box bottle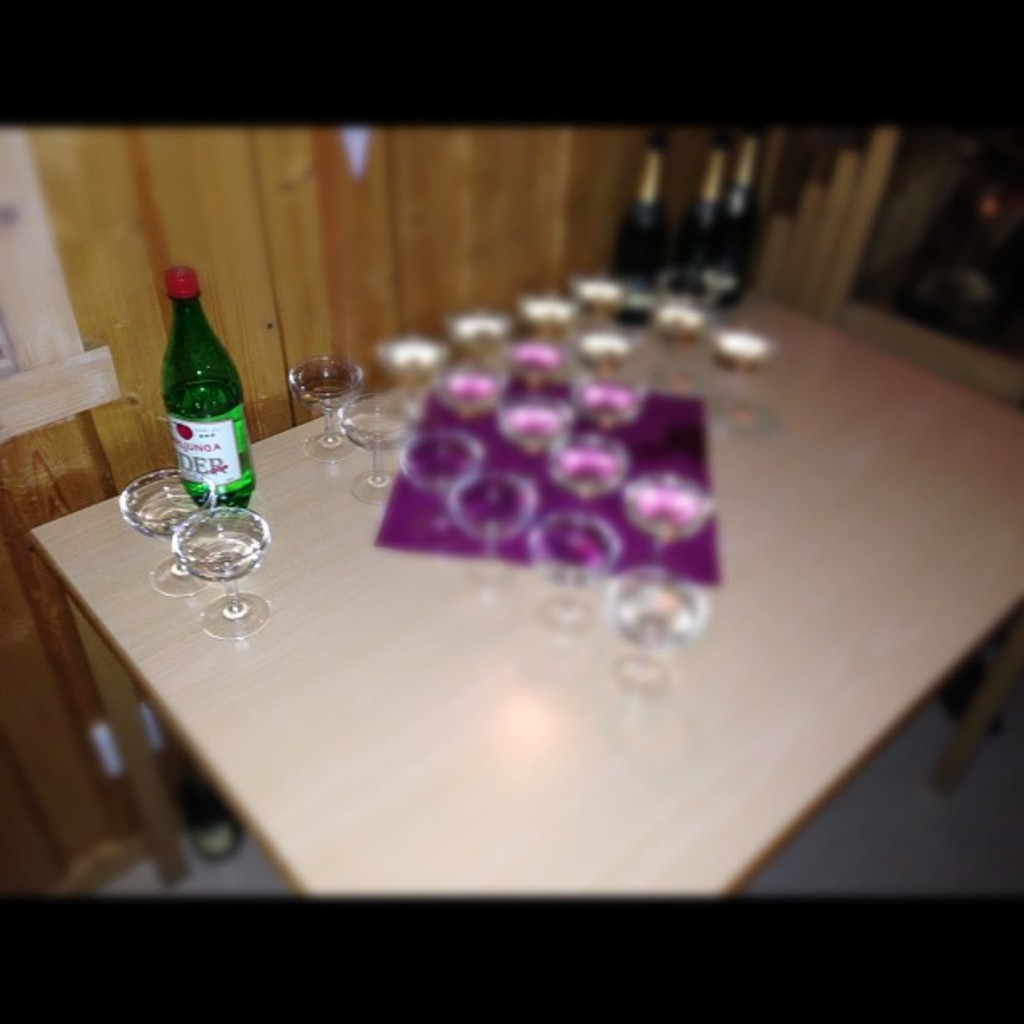
region(607, 132, 674, 331)
